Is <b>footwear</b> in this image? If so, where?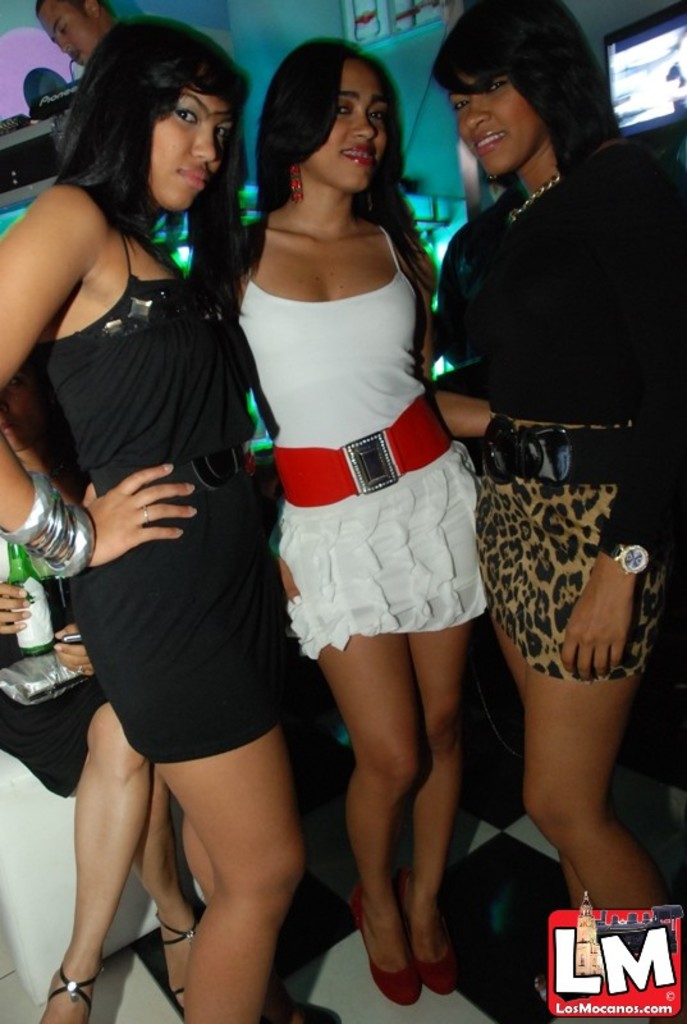
Yes, at 41, 965, 102, 1023.
